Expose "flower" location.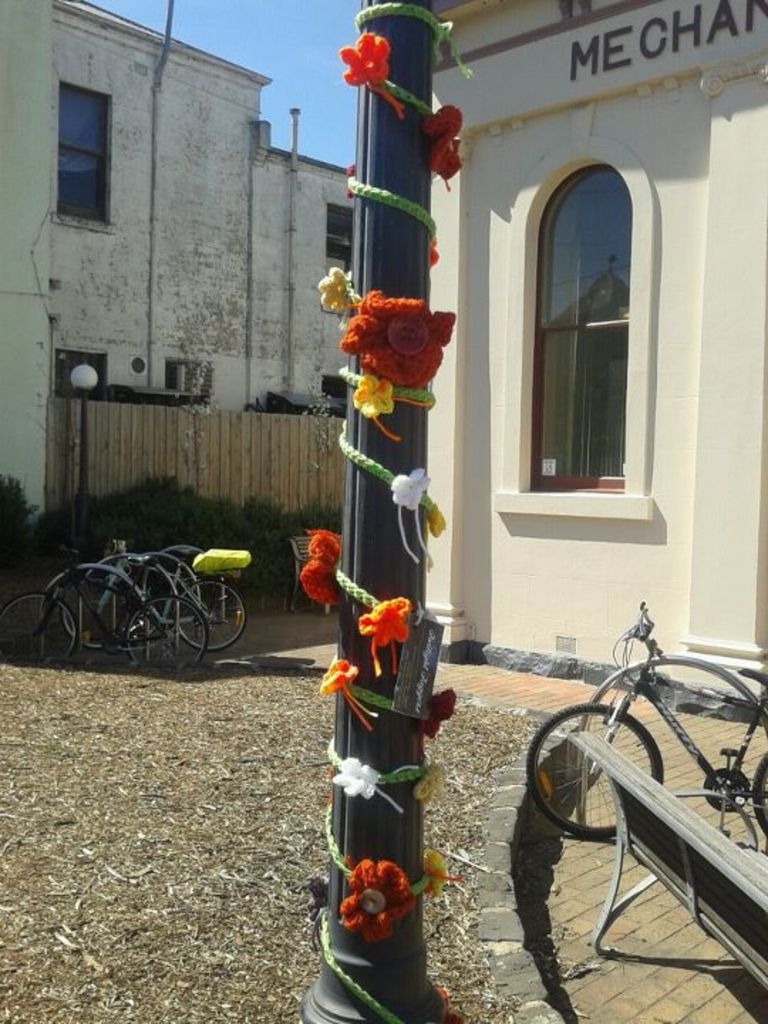
Exposed at pyautogui.locateOnScreen(430, 498, 449, 540).
